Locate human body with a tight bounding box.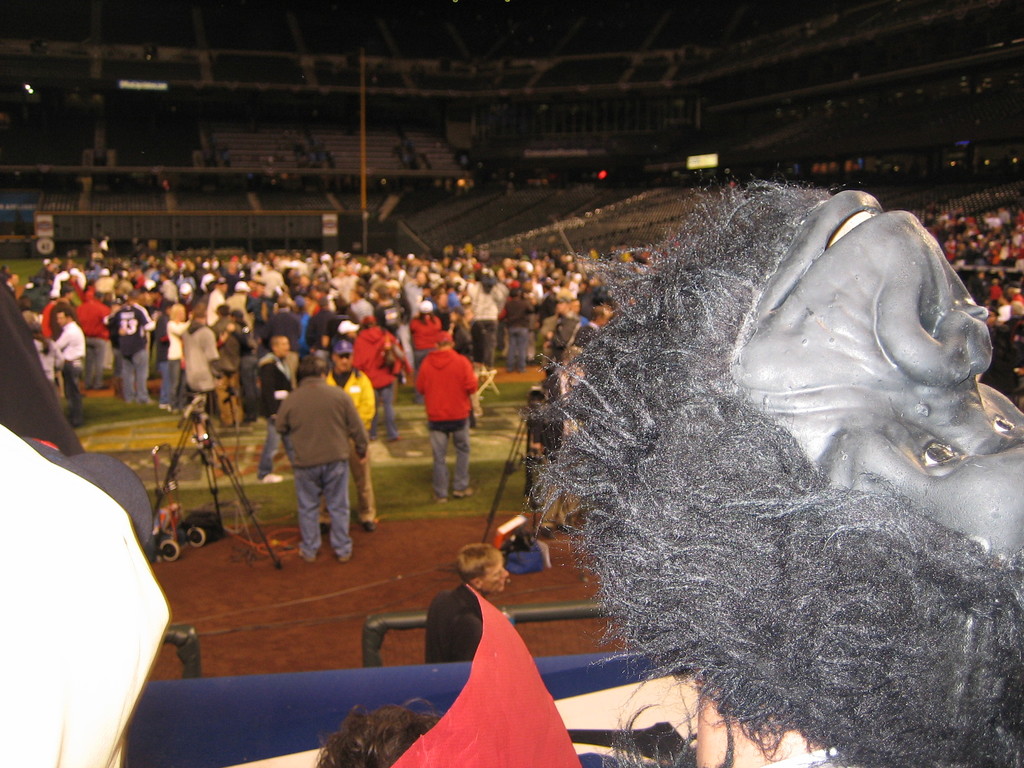
locate(328, 268, 353, 308).
